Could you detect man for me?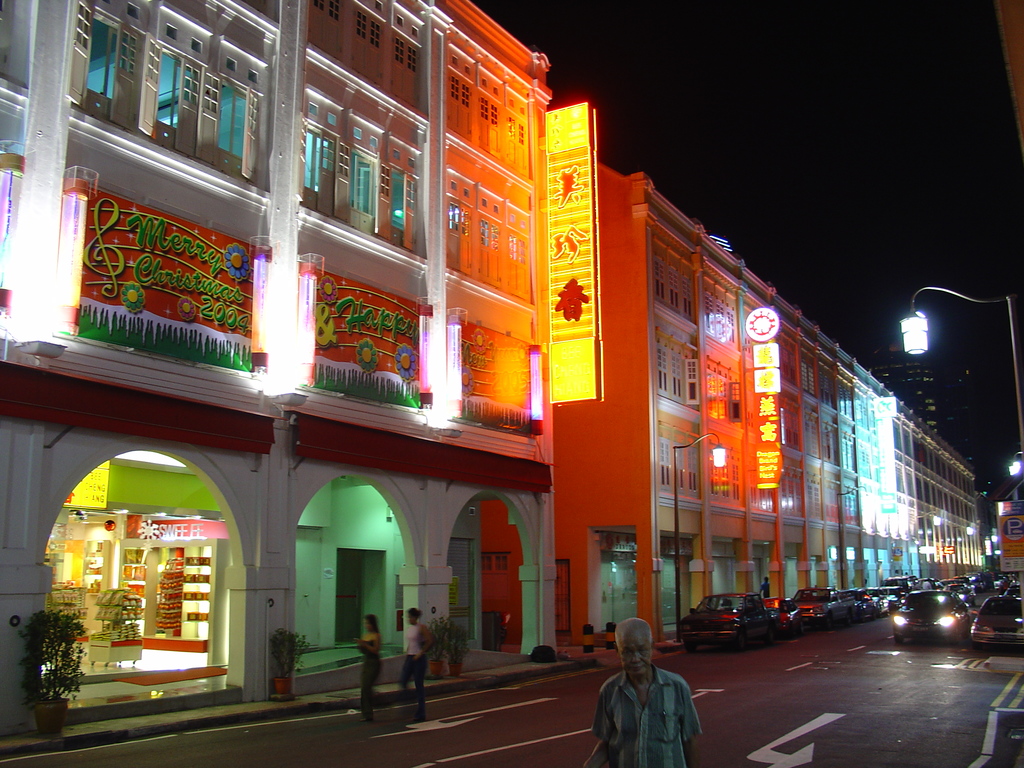
Detection result: [760, 580, 771, 600].
